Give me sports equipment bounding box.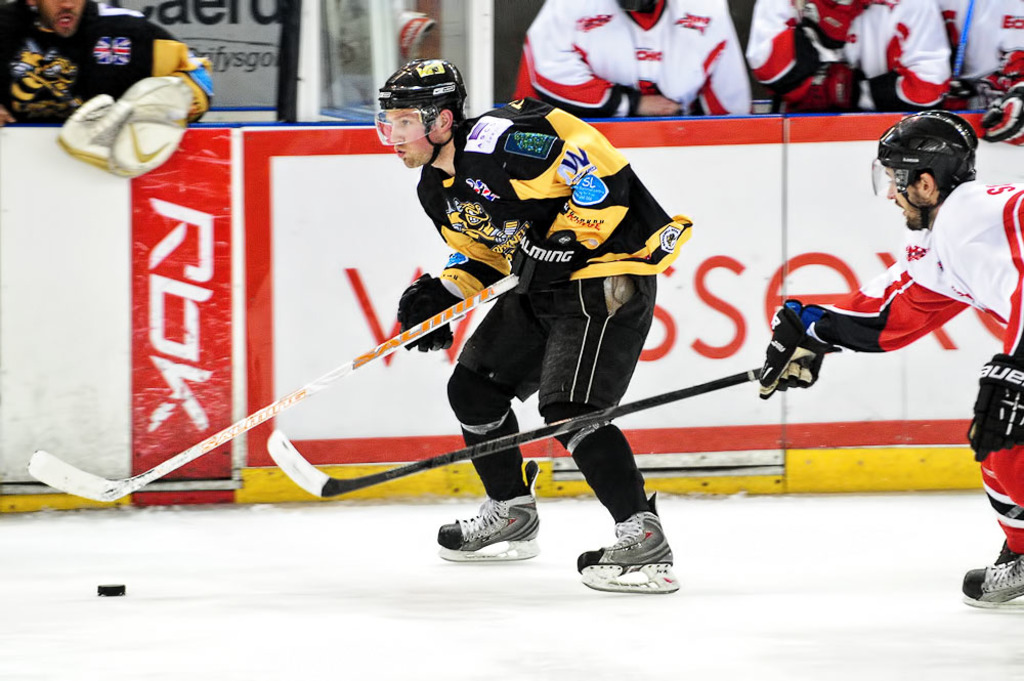
[x1=399, y1=263, x2=464, y2=354].
